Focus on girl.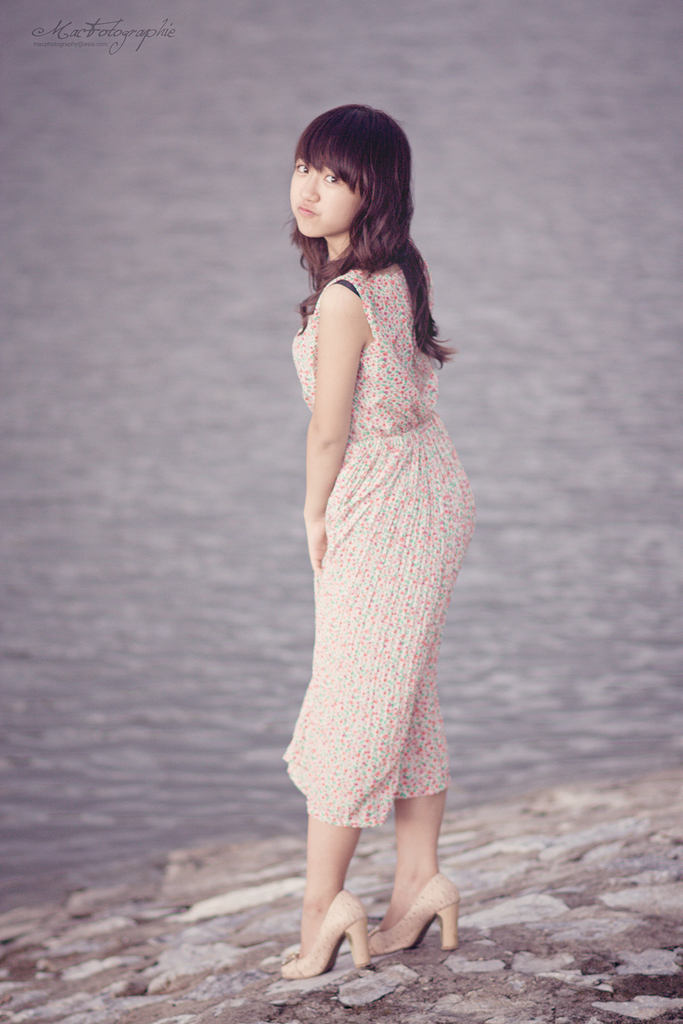
Focused at {"left": 278, "top": 104, "right": 478, "bottom": 980}.
